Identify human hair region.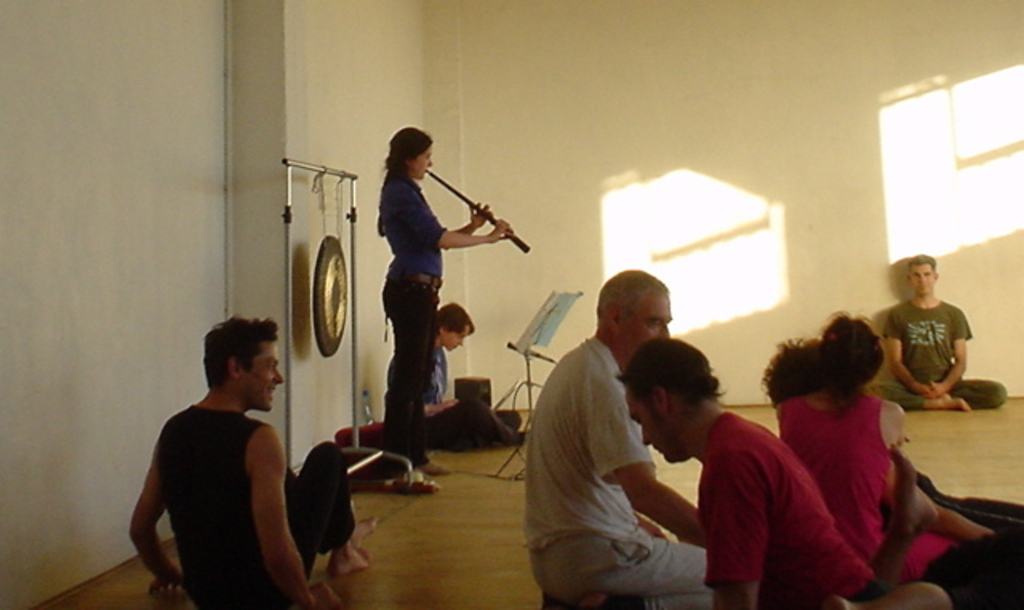
Region: pyautogui.locateOnScreen(376, 122, 432, 235).
